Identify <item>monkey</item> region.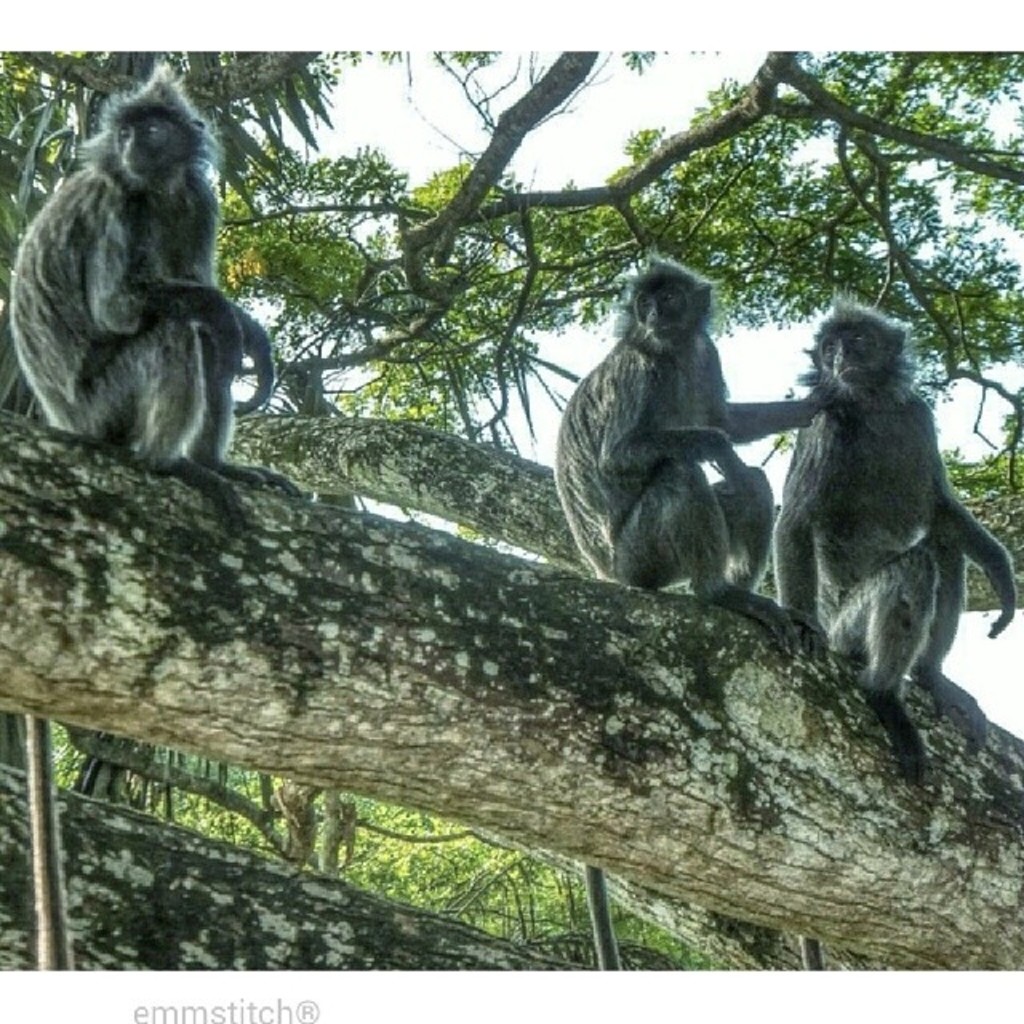
Region: bbox=(765, 298, 1022, 781).
